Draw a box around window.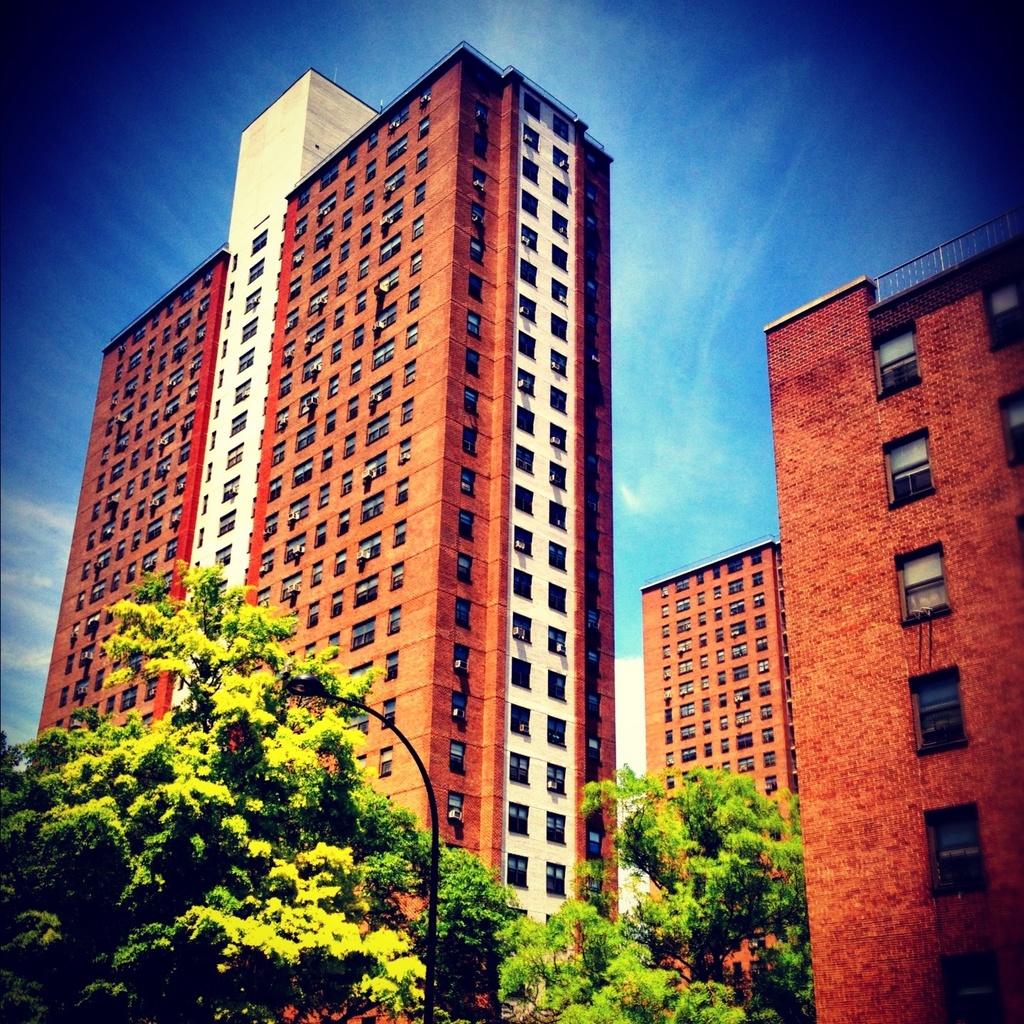
<box>167,369,185,390</box>.
